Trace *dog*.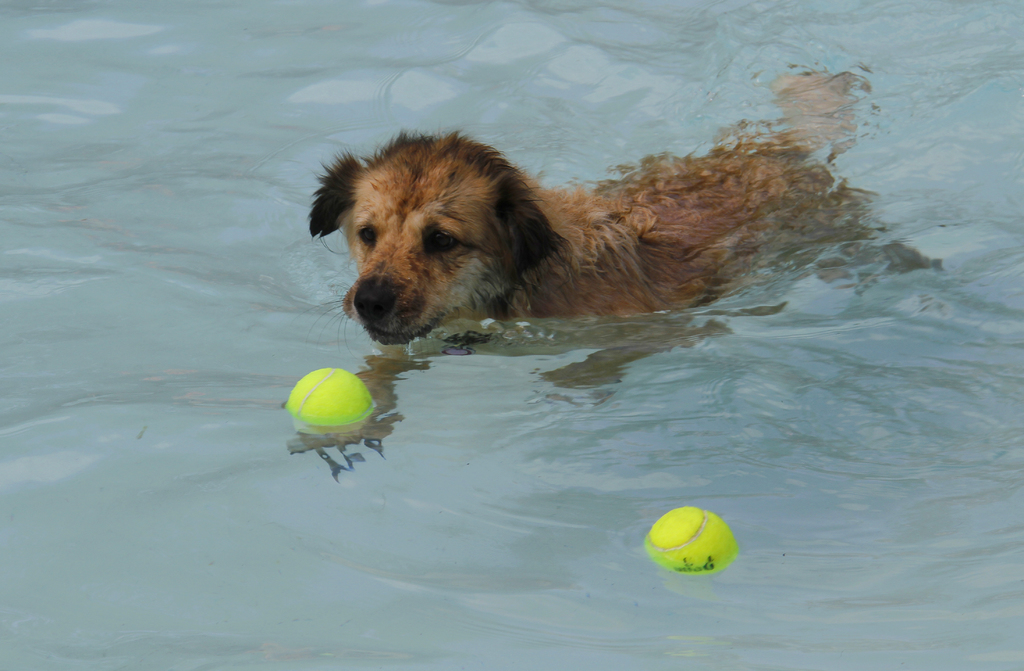
Traced to region(271, 63, 945, 480).
